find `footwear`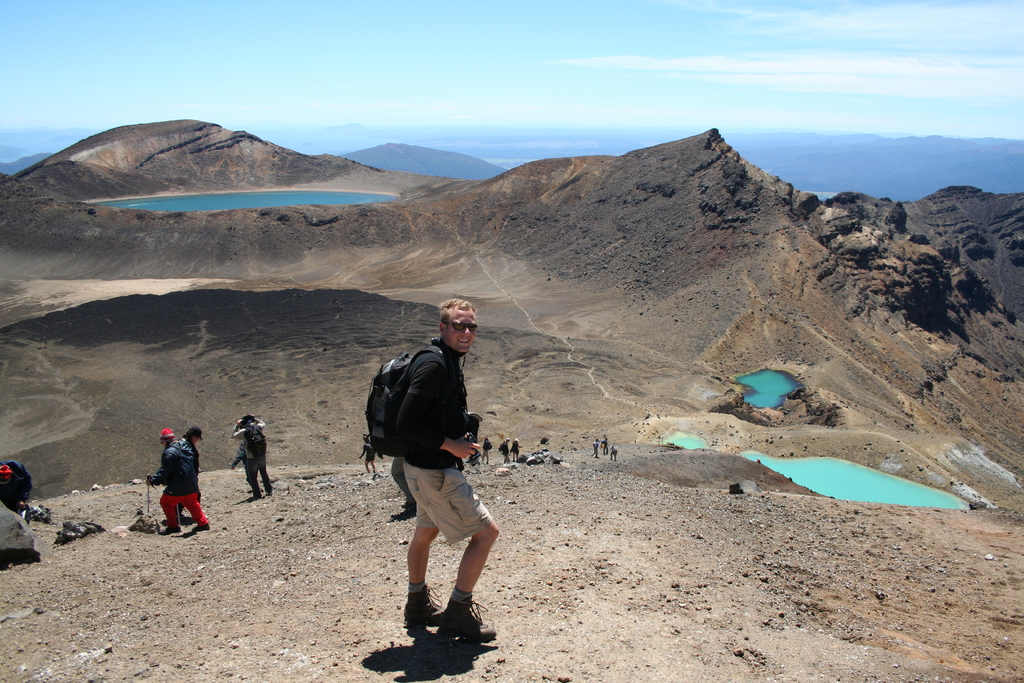
(x1=253, y1=496, x2=259, y2=500)
